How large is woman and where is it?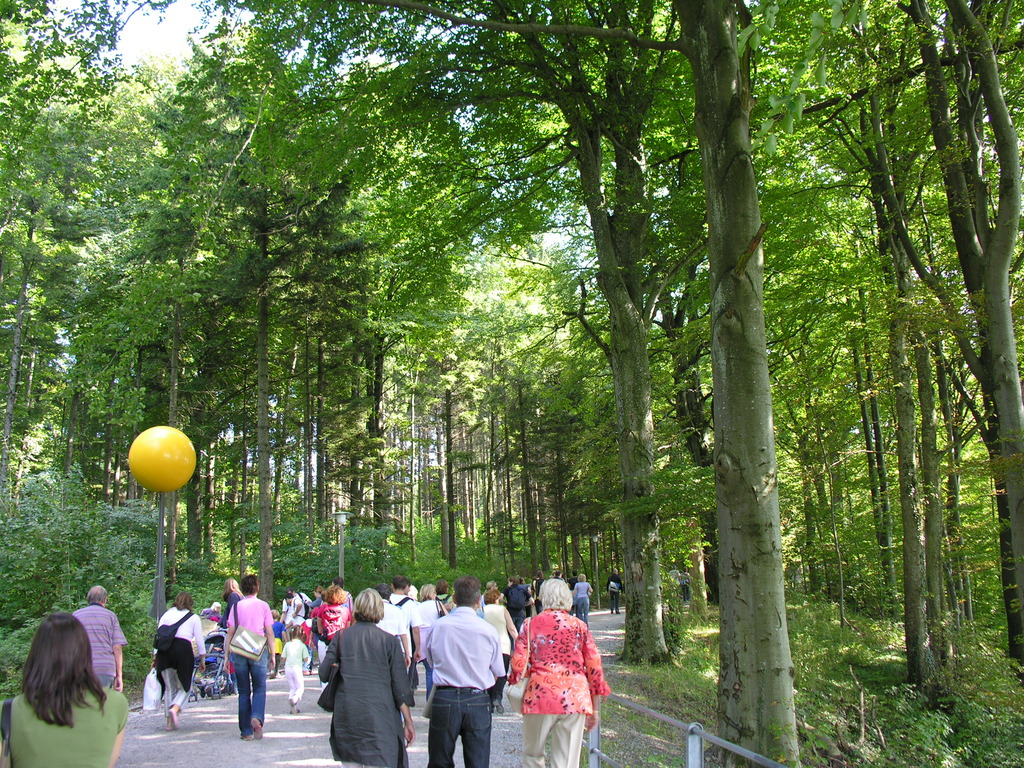
Bounding box: 477 588 515 681.
